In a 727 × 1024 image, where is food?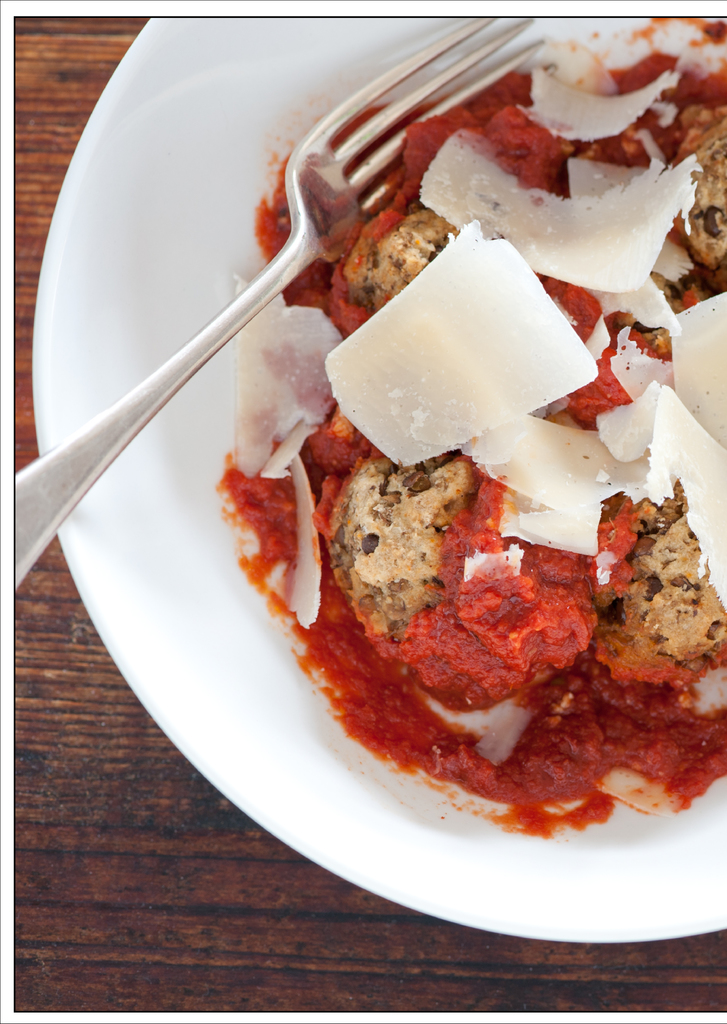
[x1=183, y1=84, x2=692, y2=850].
